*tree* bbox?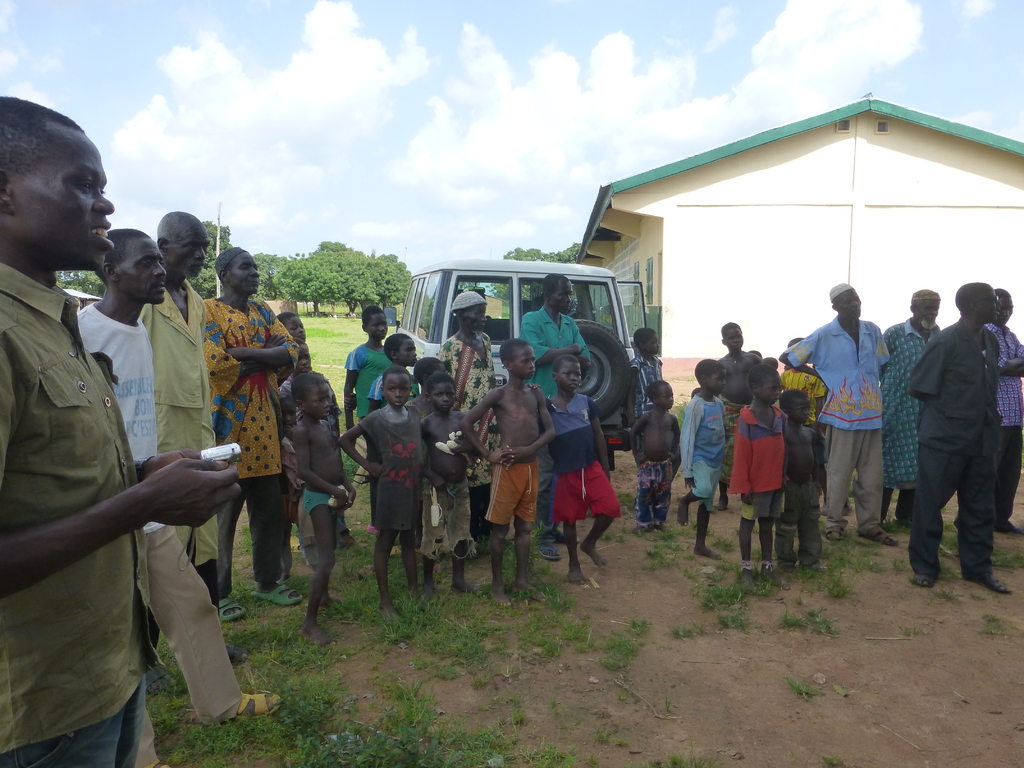
<box>188,217,235,296</box>
